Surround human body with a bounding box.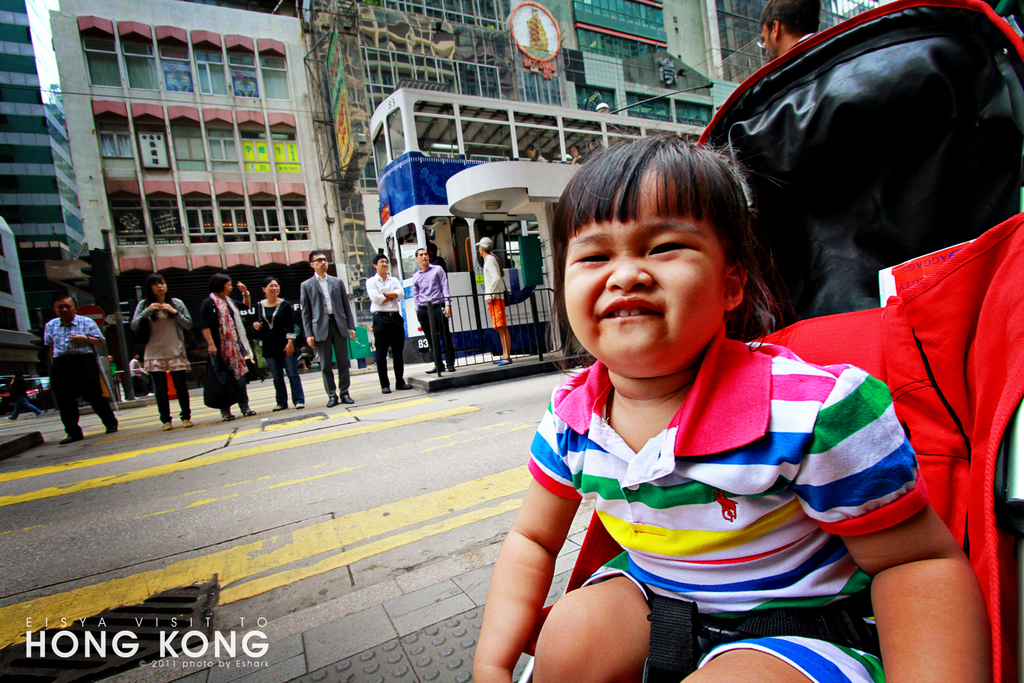
x1=471 y1=230 x2=513 y2=368.
